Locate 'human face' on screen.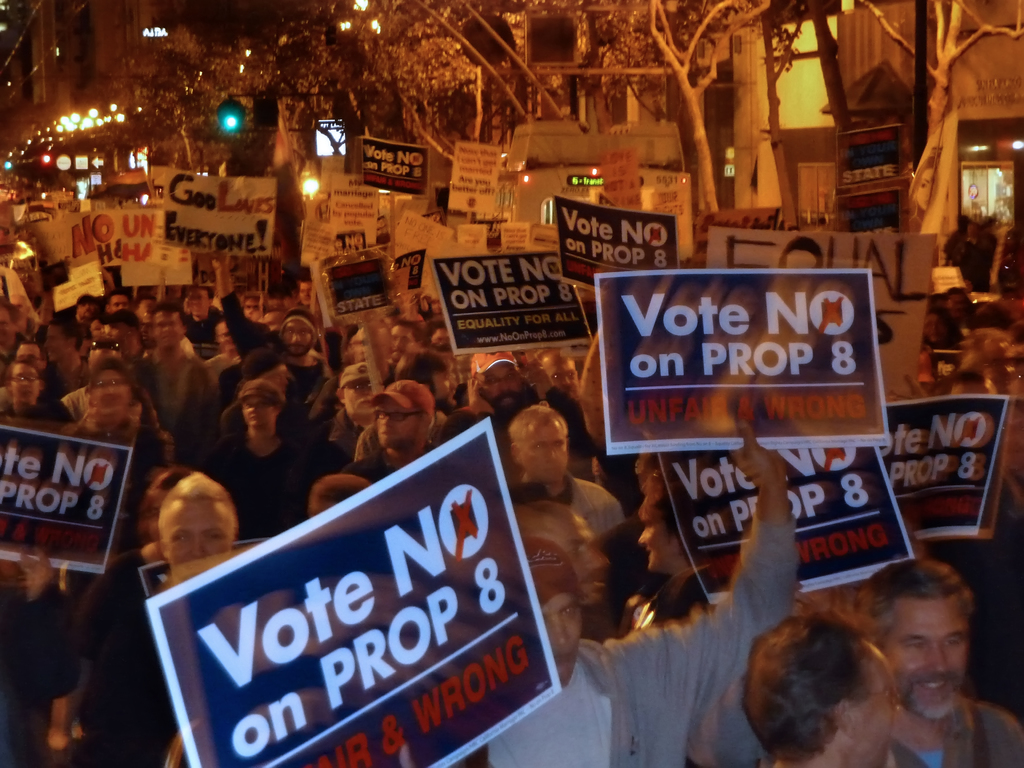
On screen at <box>851,662,904,767</box>.
